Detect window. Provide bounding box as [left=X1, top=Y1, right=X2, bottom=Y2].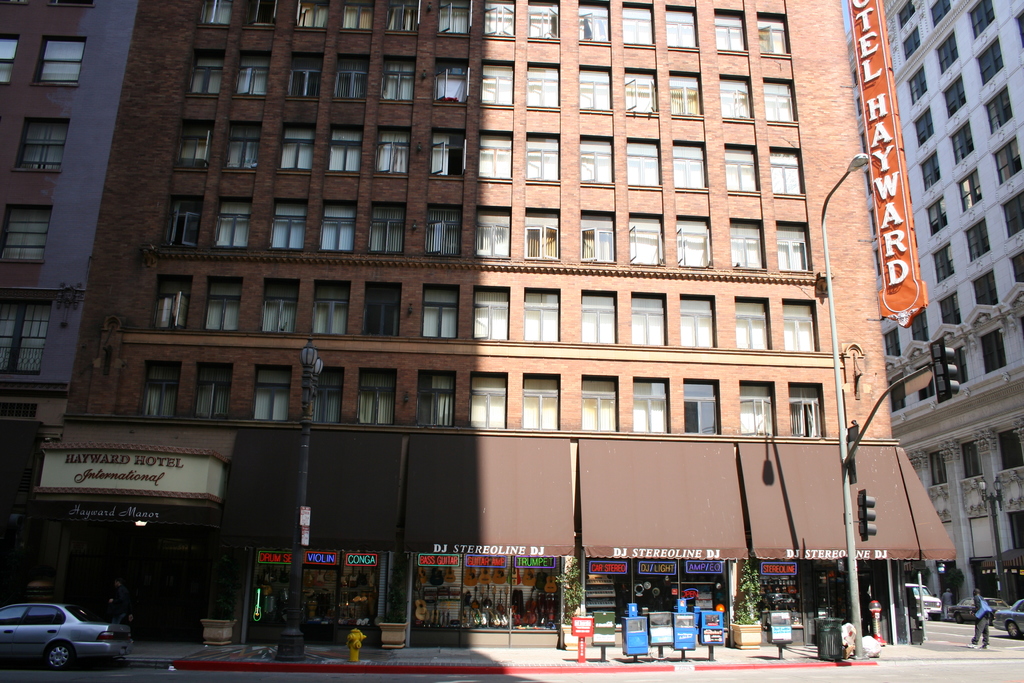
[left=890, top=373, right=904, bottom=414].
